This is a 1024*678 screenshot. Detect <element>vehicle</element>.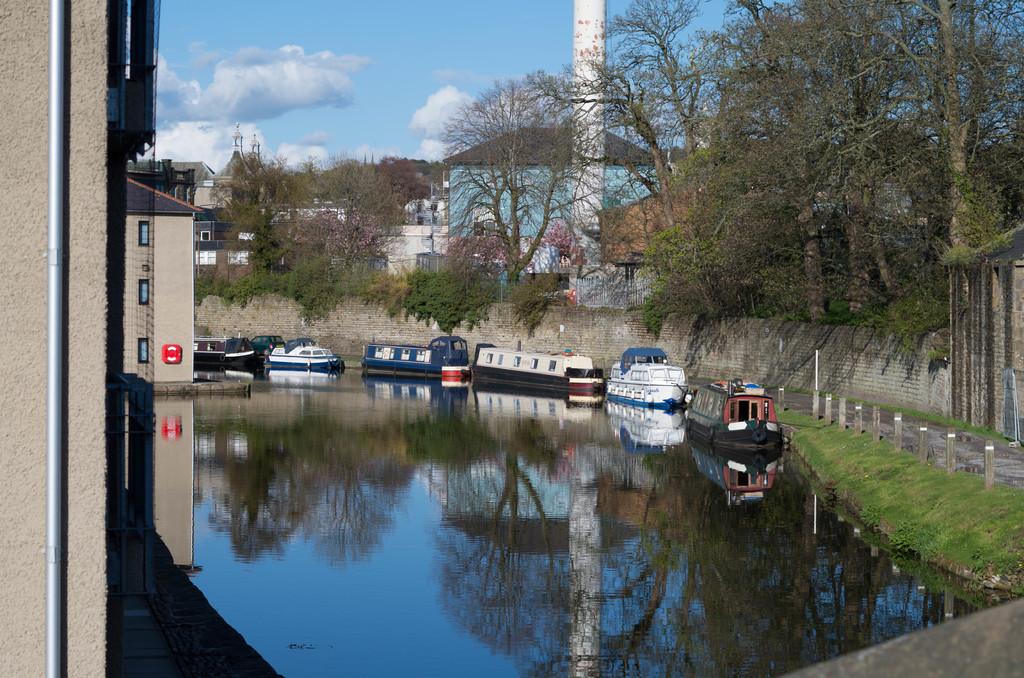
355, 333, 472, 385.
